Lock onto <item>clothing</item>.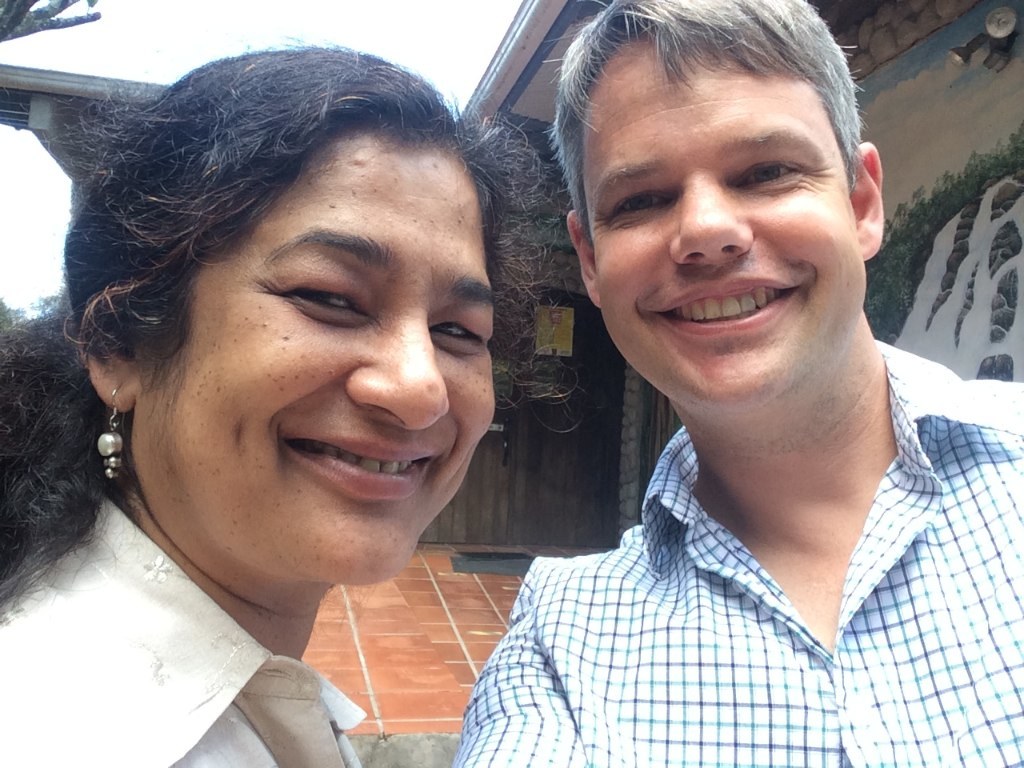
Locked: bbox=(451, 338, 1023, 767).
